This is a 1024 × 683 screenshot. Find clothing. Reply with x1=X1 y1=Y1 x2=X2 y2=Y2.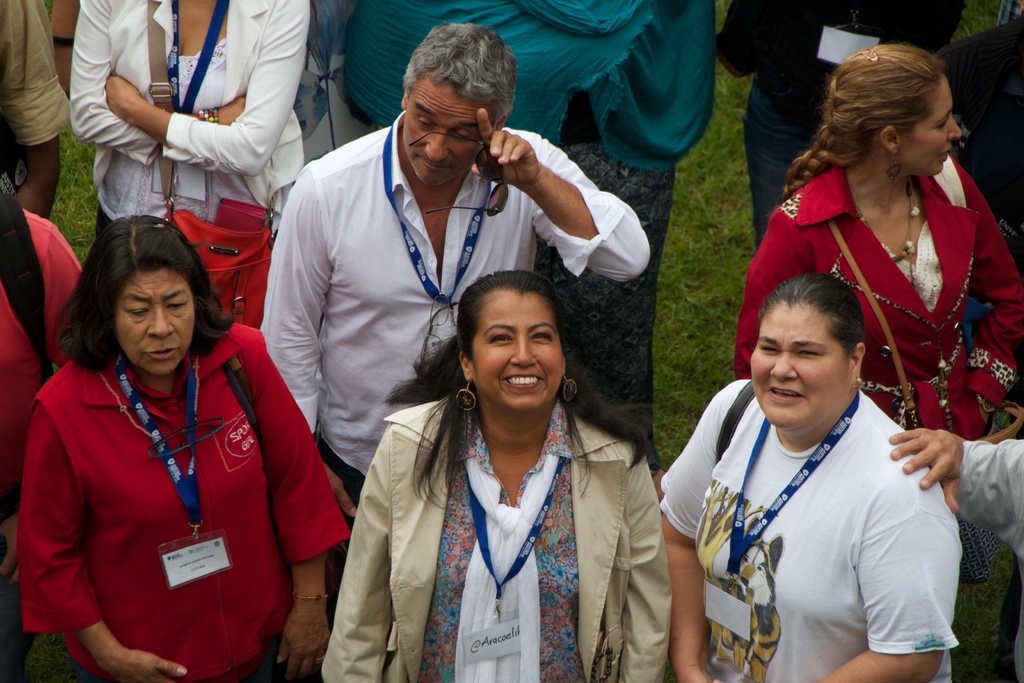
x1=735 y1=154 x2=1023 y2=469.
